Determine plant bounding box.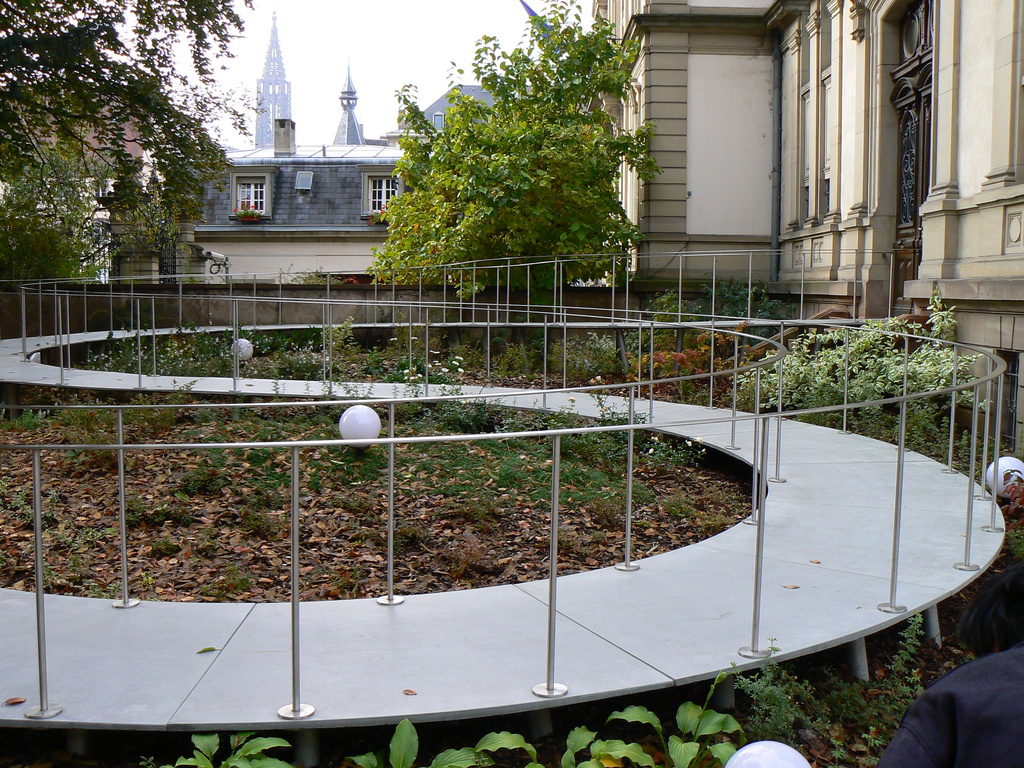
Determined: (732,291,998,482).
